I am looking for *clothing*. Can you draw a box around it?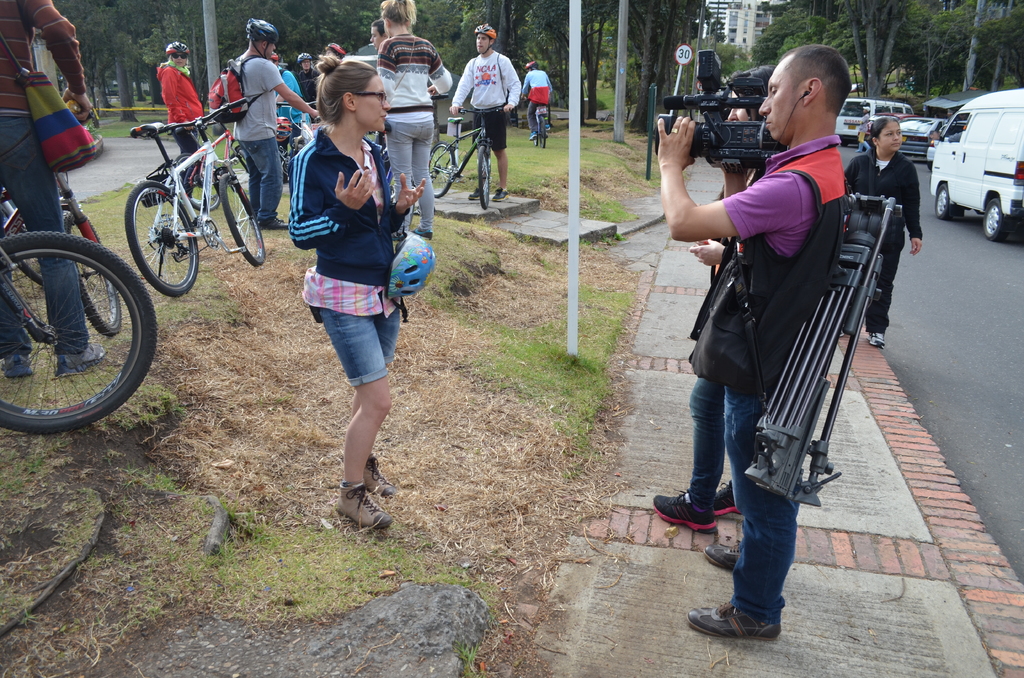
Sure, the bounding box is <box>687,133,842,618</box>.
